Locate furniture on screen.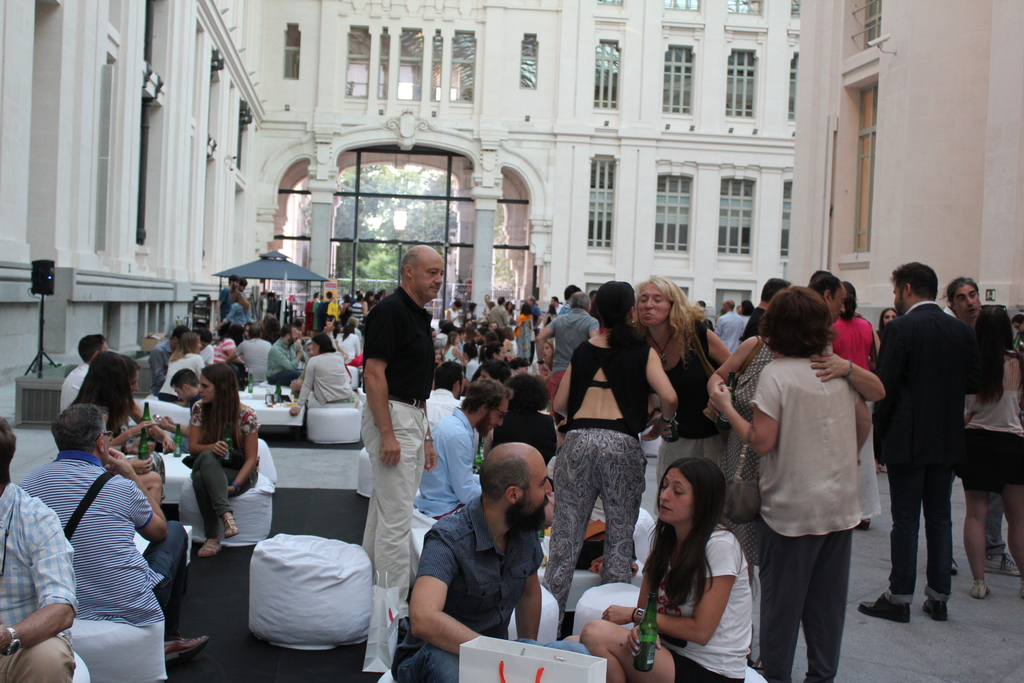
On screen at 70, 614, 168, 682.
